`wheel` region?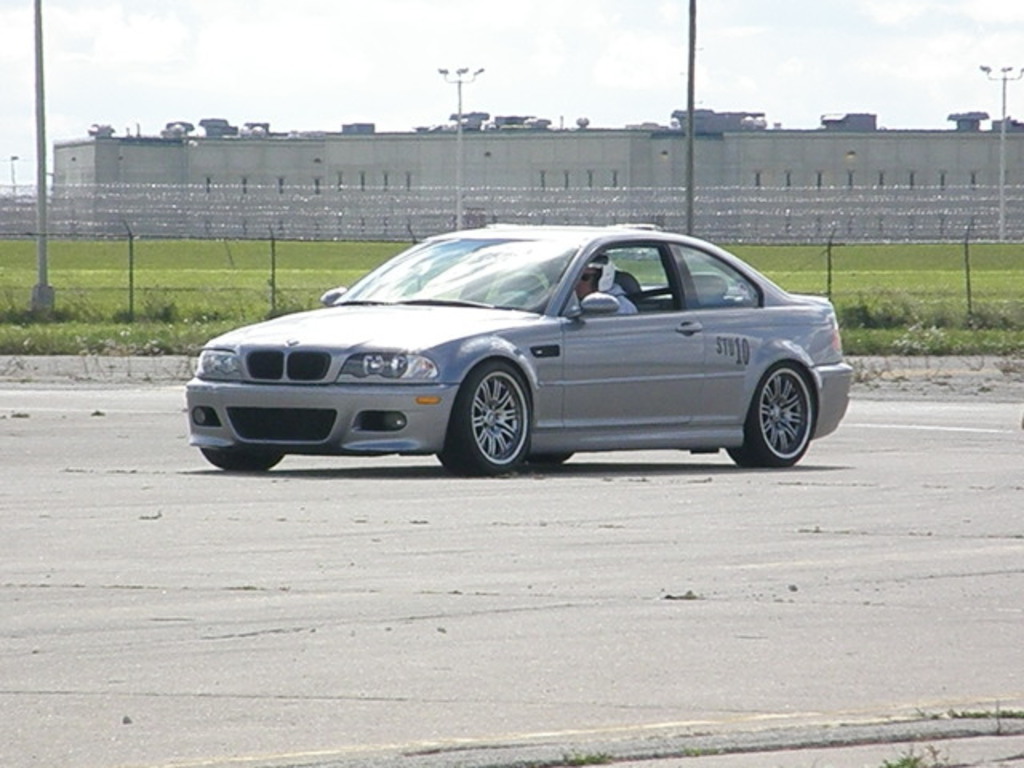
[left=198, top=450, right=290, bottom=472]
